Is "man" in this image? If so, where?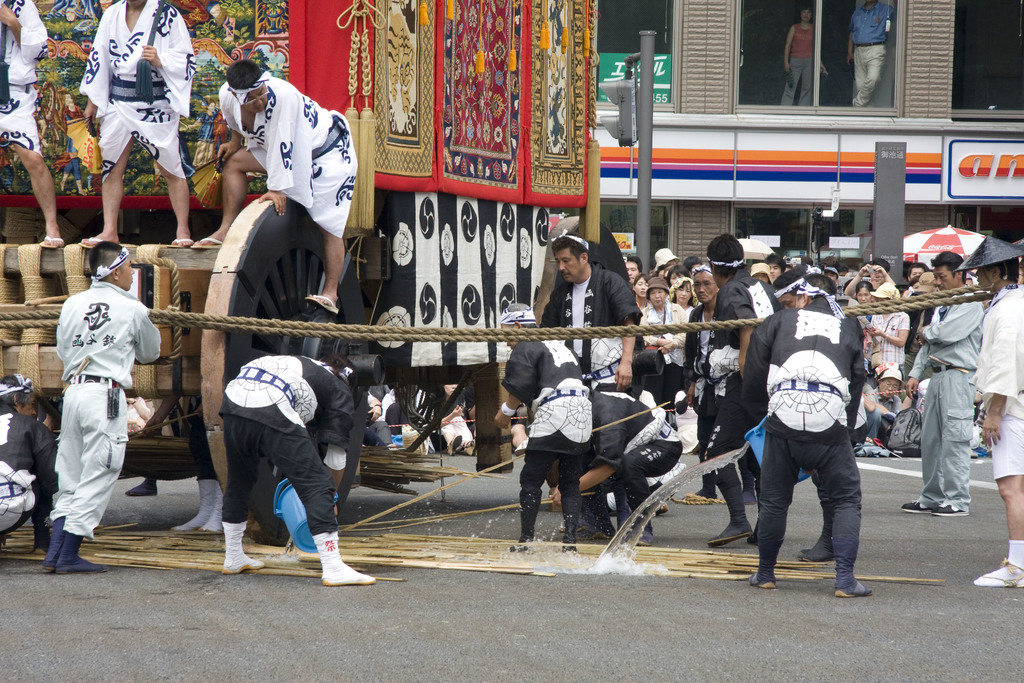
Yes, at x1=193, y1=58, x2=358, y2=315.
